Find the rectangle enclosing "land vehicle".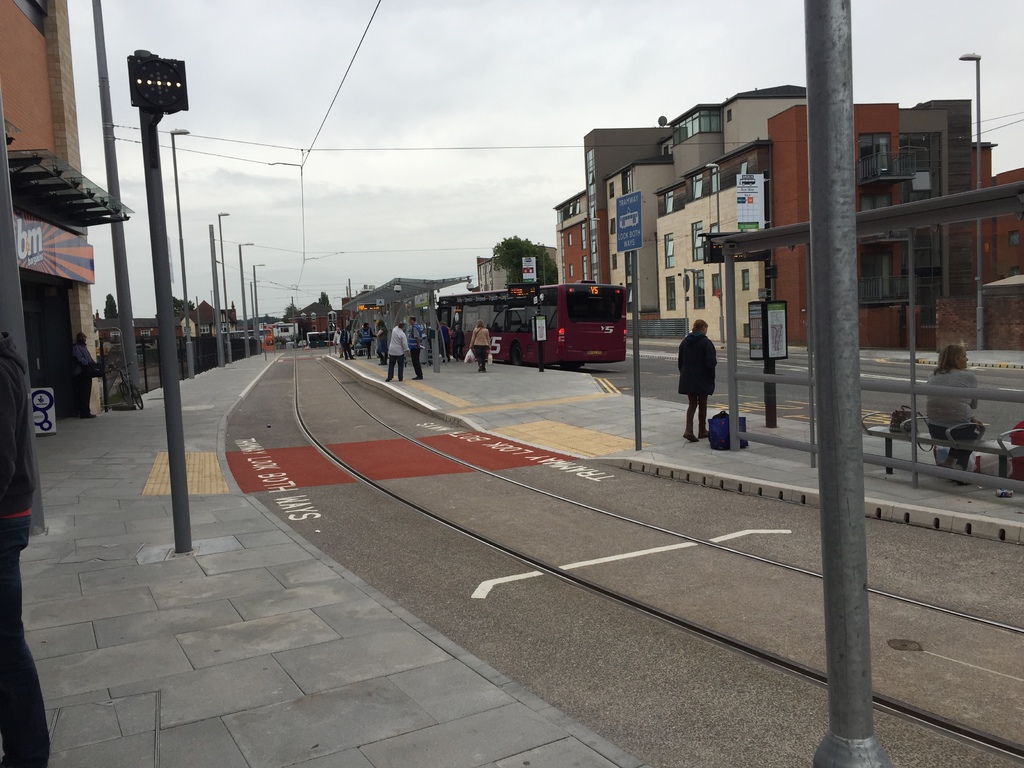
215:329:272:349.
